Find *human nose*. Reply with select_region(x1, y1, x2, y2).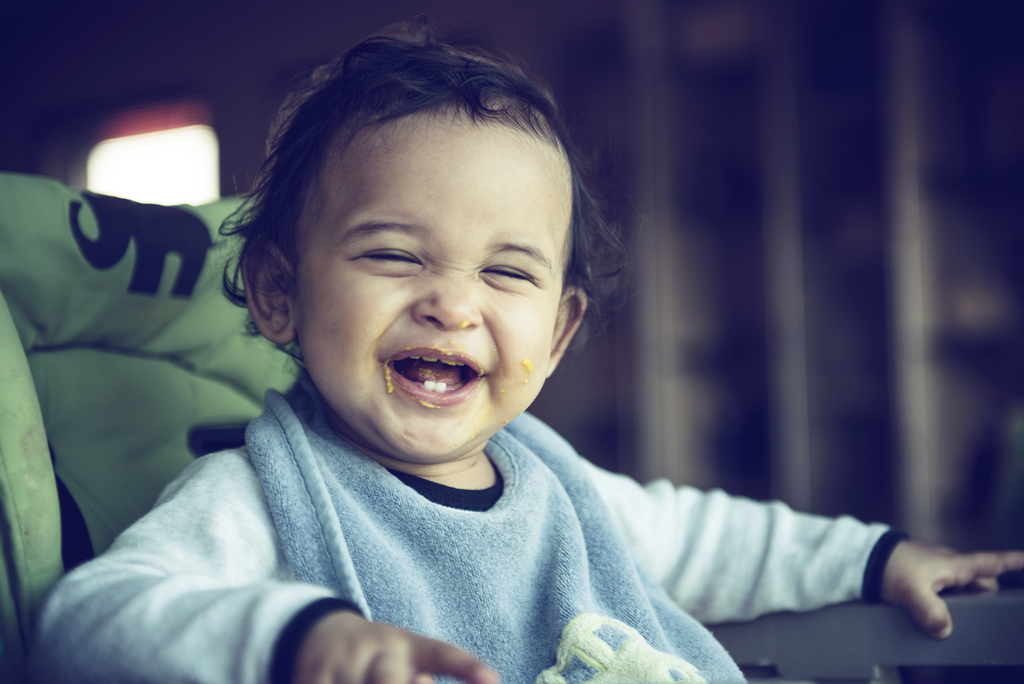
select_region(413, 265, 478, 334).
